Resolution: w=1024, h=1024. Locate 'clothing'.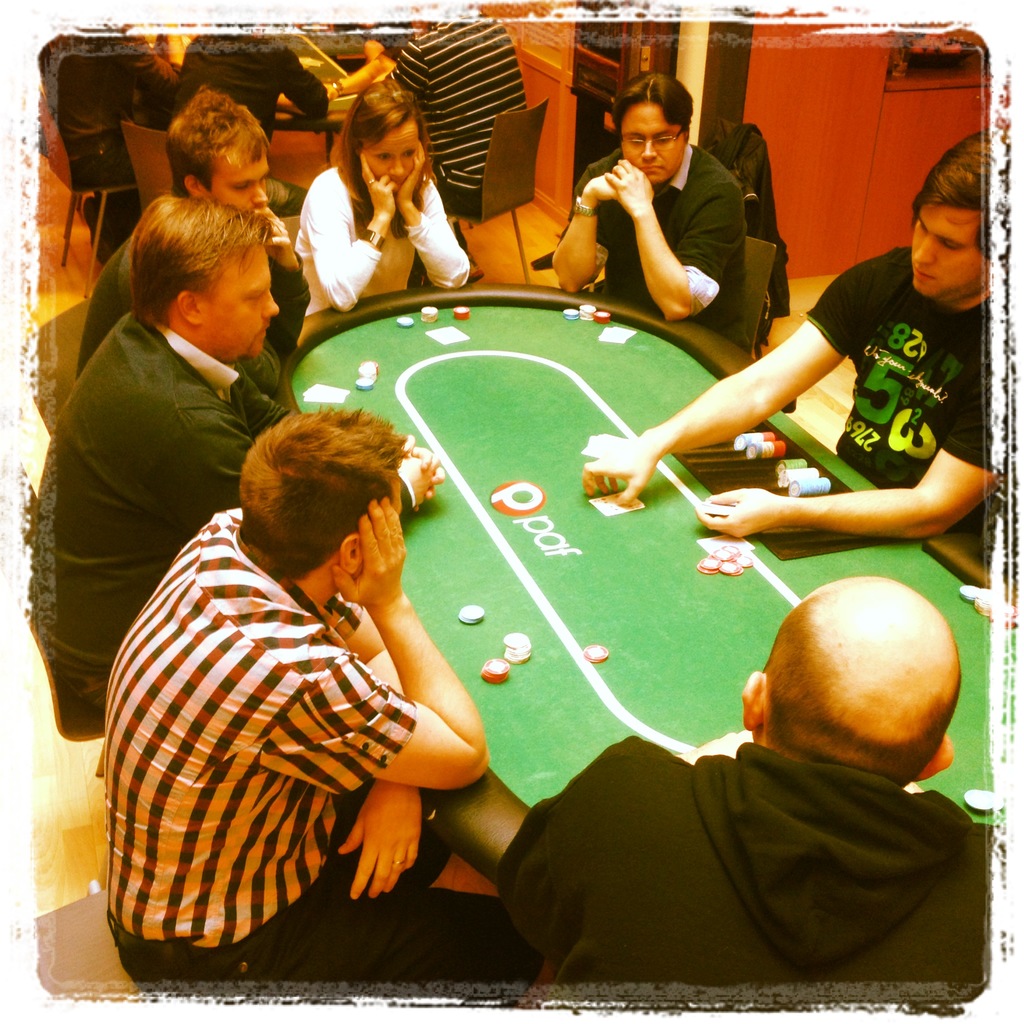
select_region(560, 122, 739, 355).
